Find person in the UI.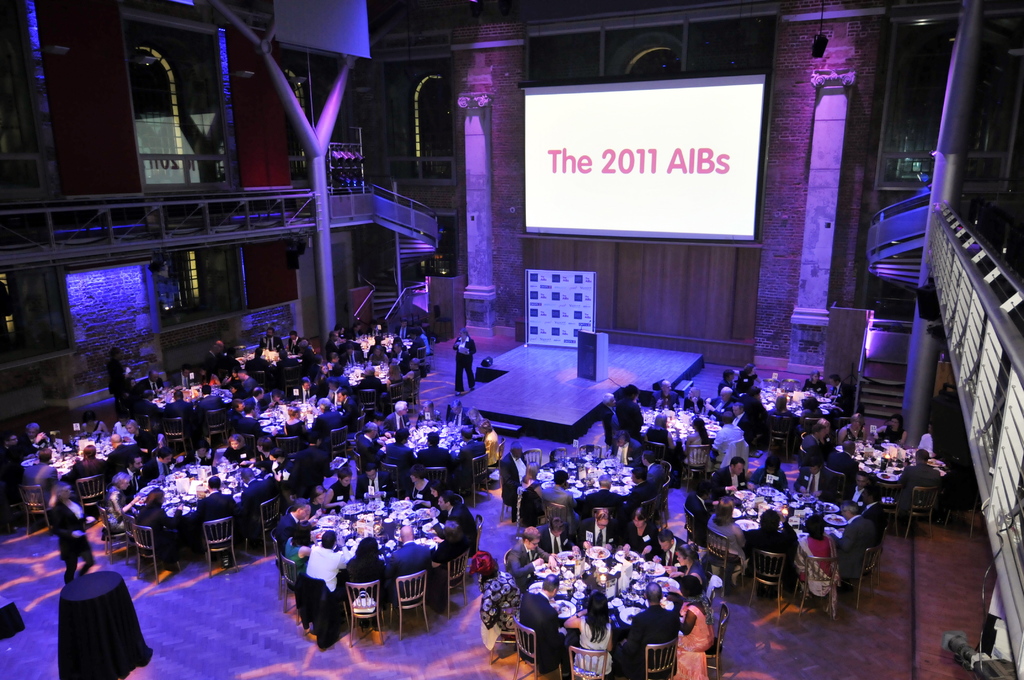
UI element at Rect(301, 526, 355, 595).
